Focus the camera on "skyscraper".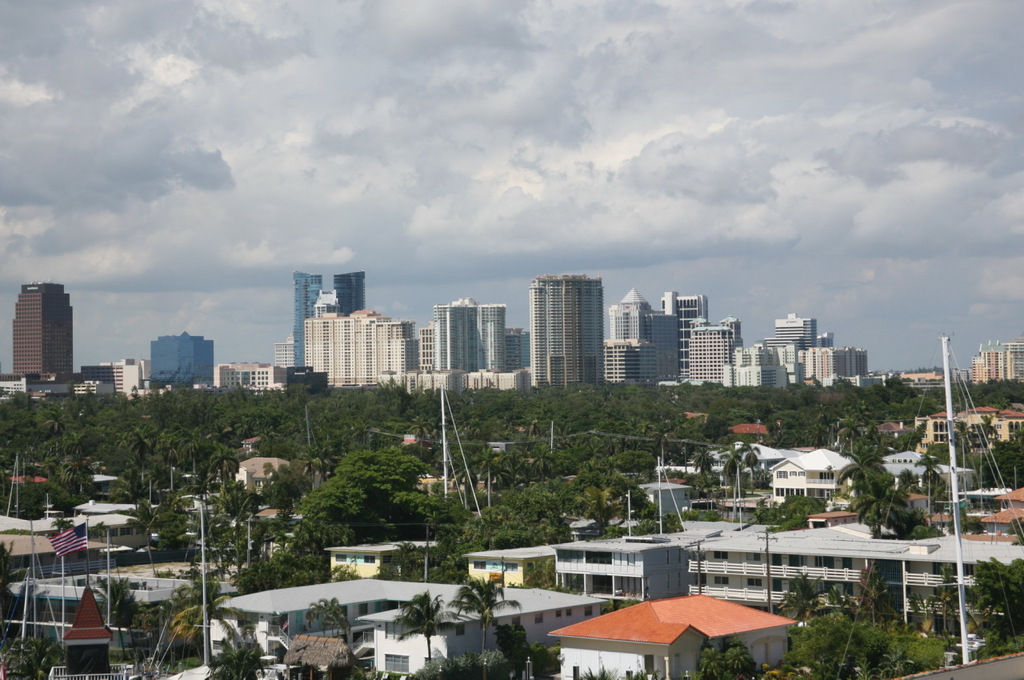
Focus region: rect(10, 276, 74, 388).
